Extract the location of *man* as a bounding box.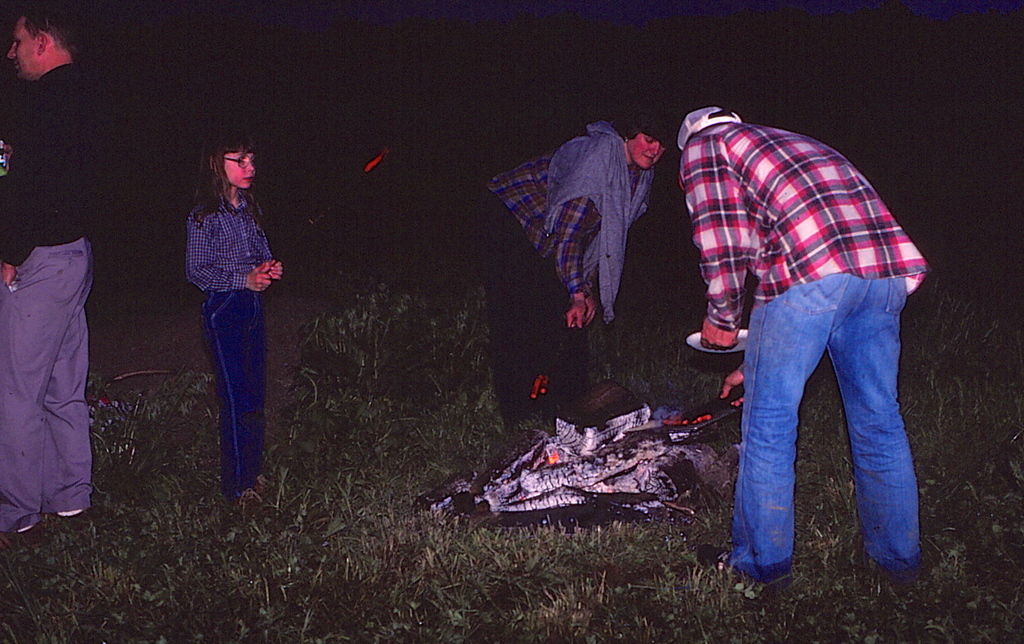
locate(0, 3, 97, 538).
